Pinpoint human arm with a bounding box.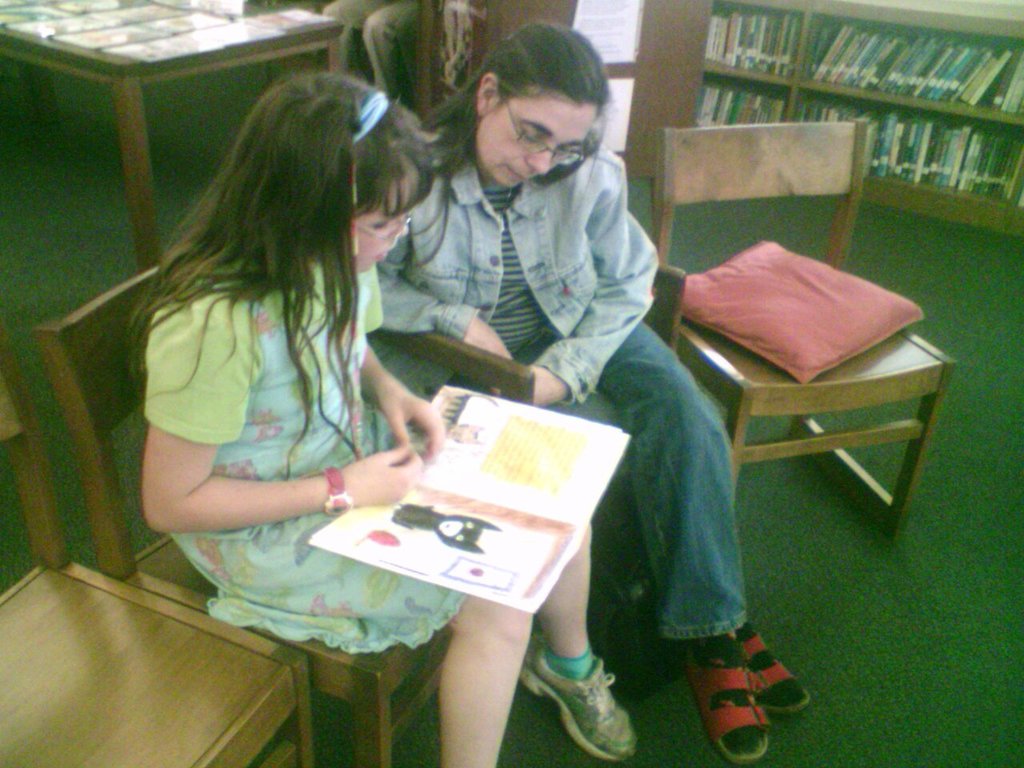
pyautogui.locateOnScreen(356, 330, 450, 464).
